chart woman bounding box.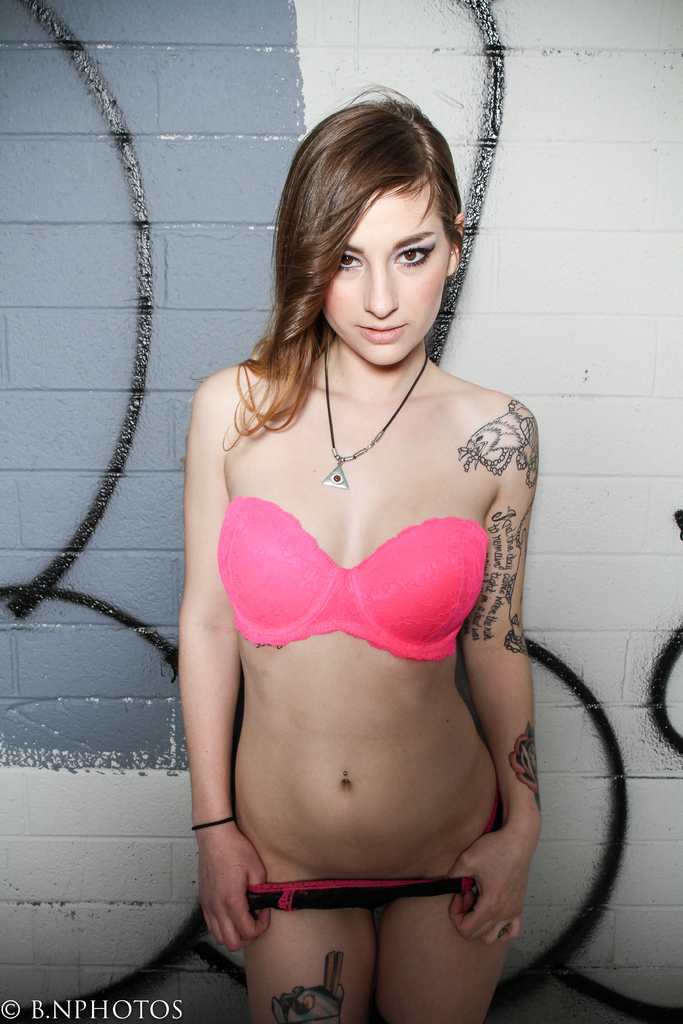
Charted: (left=142, top=67, right=567, bottom=1023).
